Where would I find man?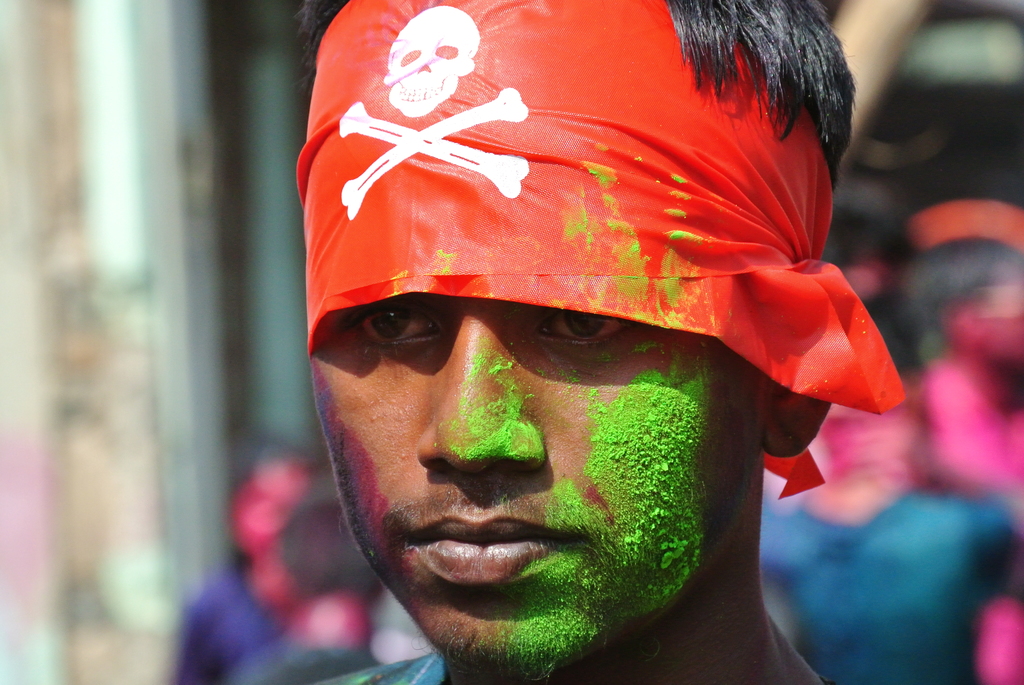
At crop(295, 0, 908, 684).
